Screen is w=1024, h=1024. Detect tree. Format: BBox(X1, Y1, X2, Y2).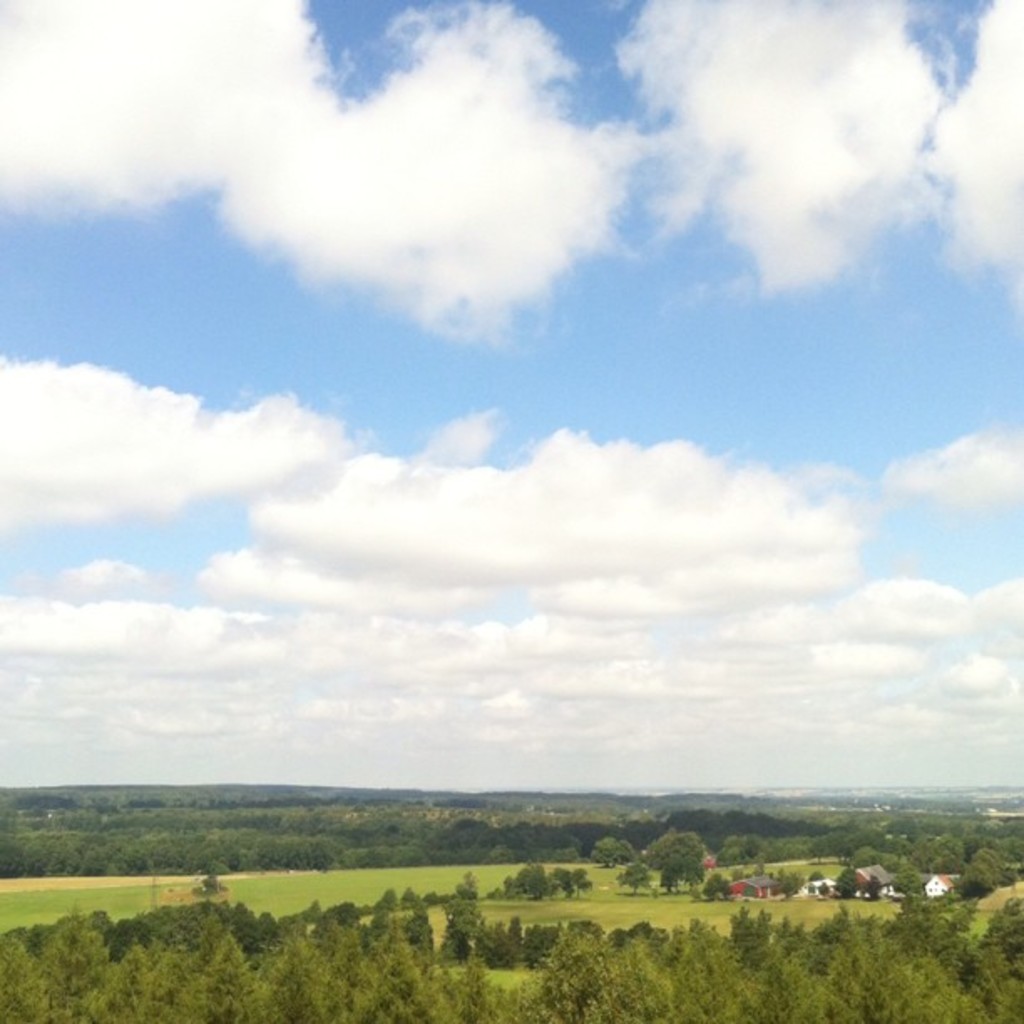
BBox(393, 929, 448, 1022).
